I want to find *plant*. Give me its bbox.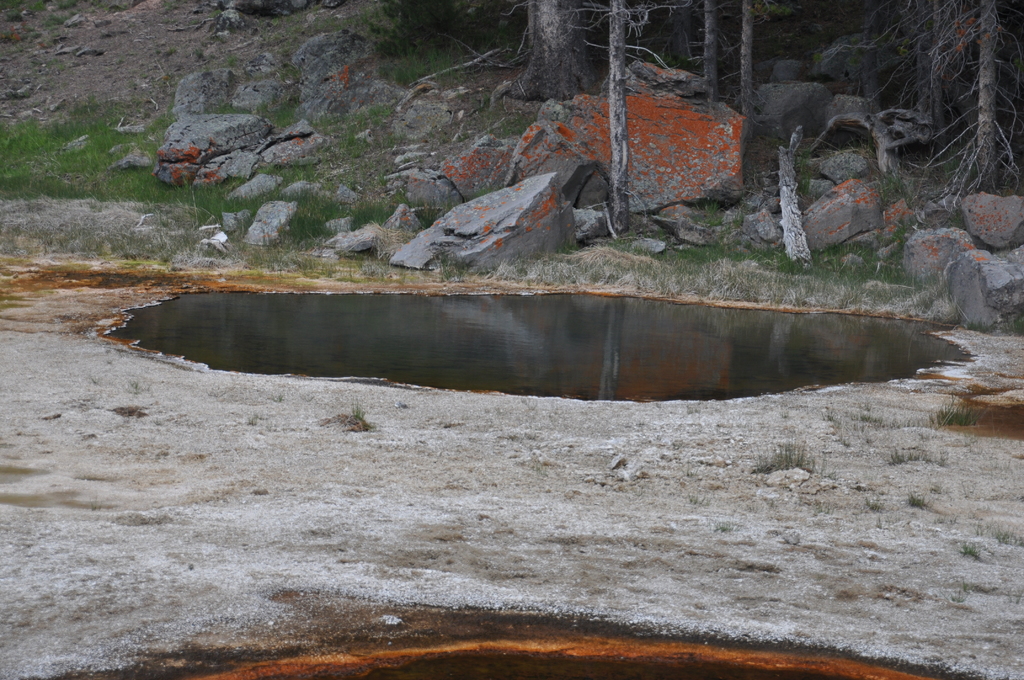
[227,51,236,69].
